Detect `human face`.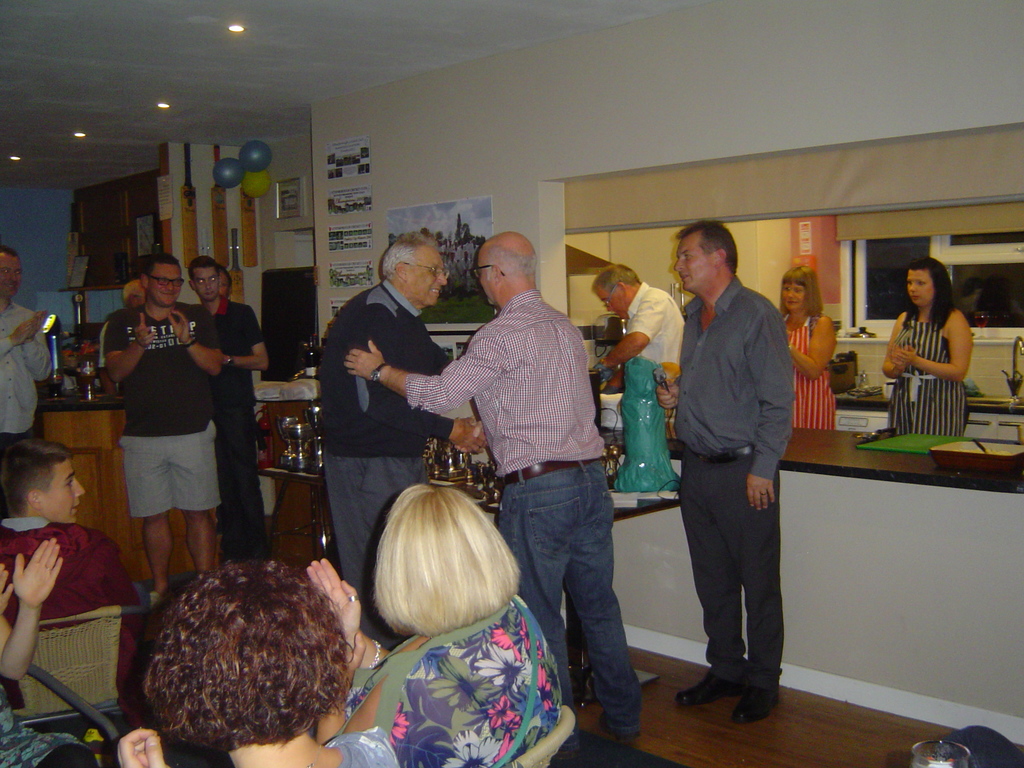
Detected at <region>41, 458, 86, 527</region>.
